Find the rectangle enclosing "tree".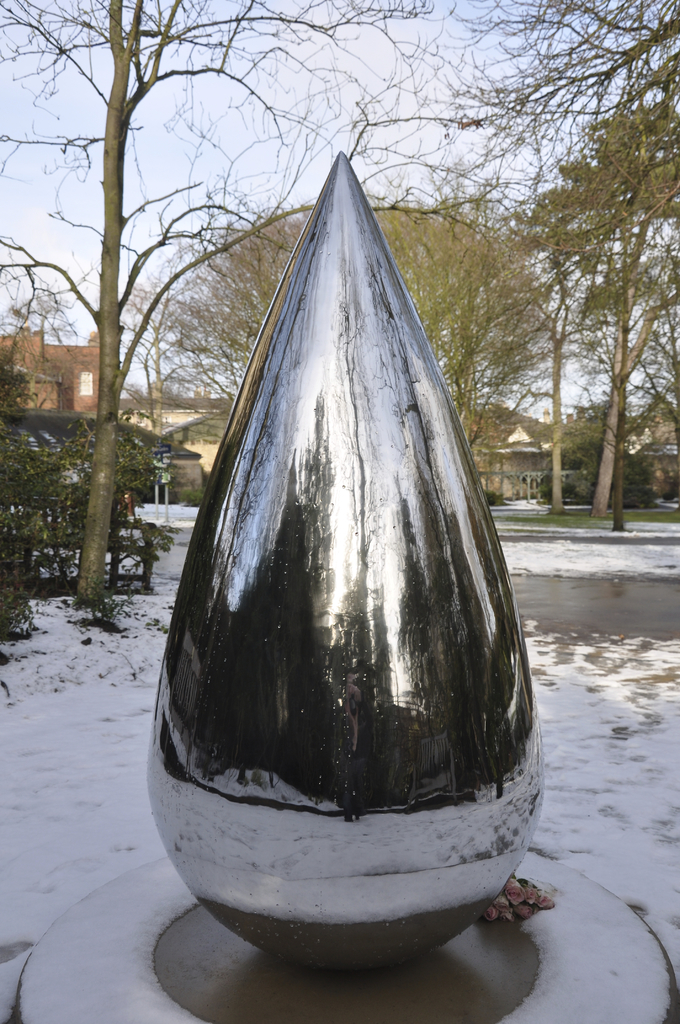
(left=554, top=225, right=679, bottom=512).
